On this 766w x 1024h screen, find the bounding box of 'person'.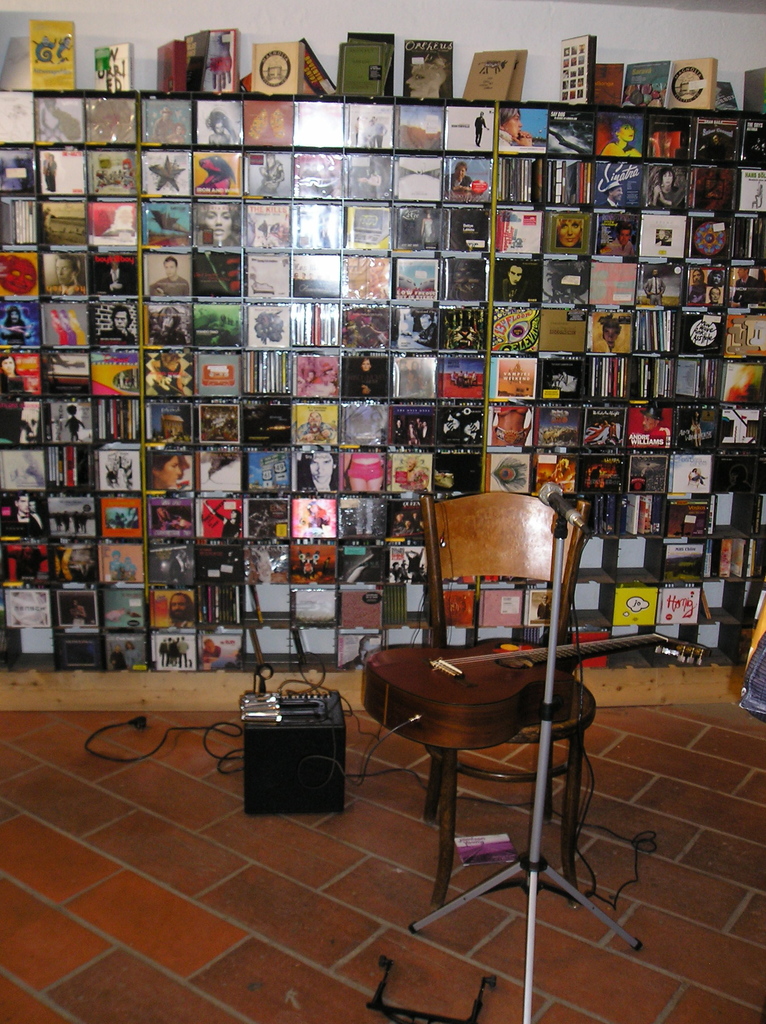
Bounding box: x1=103, y1=307, x2=134, y2=340.
